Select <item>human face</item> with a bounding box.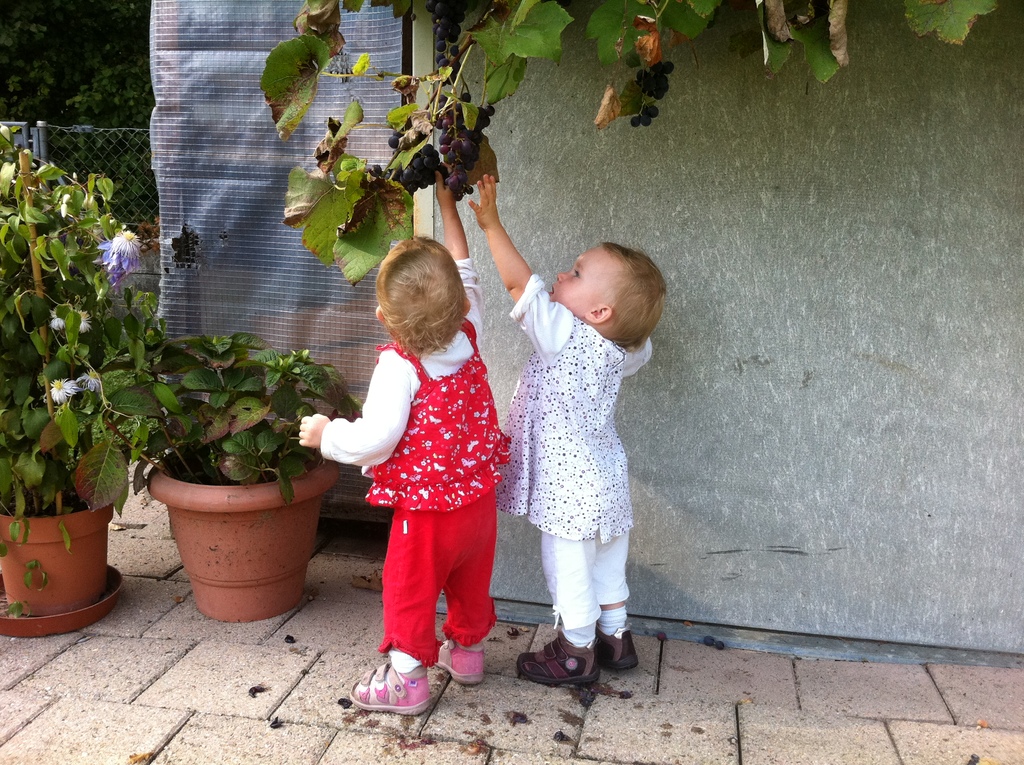
crop(545, 252, 607, 314).
